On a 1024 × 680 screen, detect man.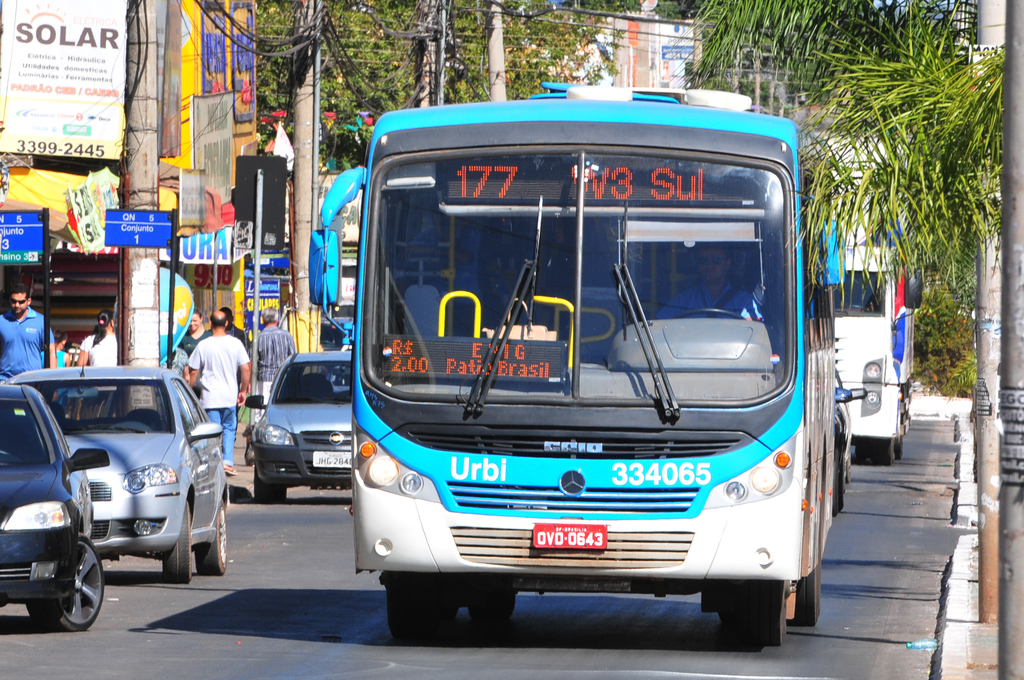
{"left": 189, "top": 312, "right": 248, "bottom": 475}.
